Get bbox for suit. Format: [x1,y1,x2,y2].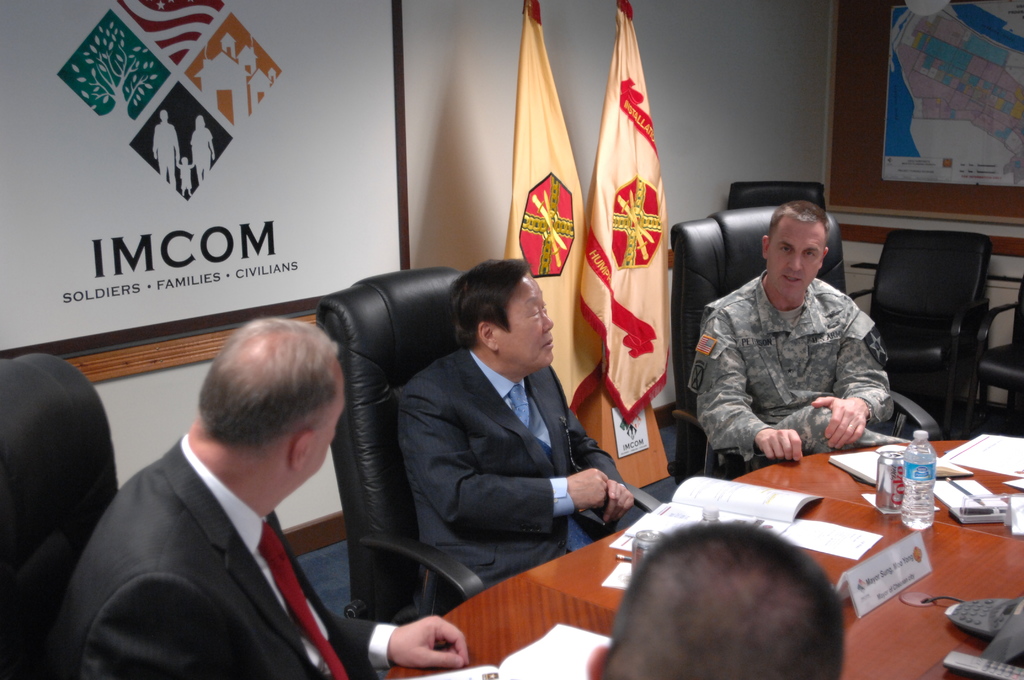
[52,373,390,676].
